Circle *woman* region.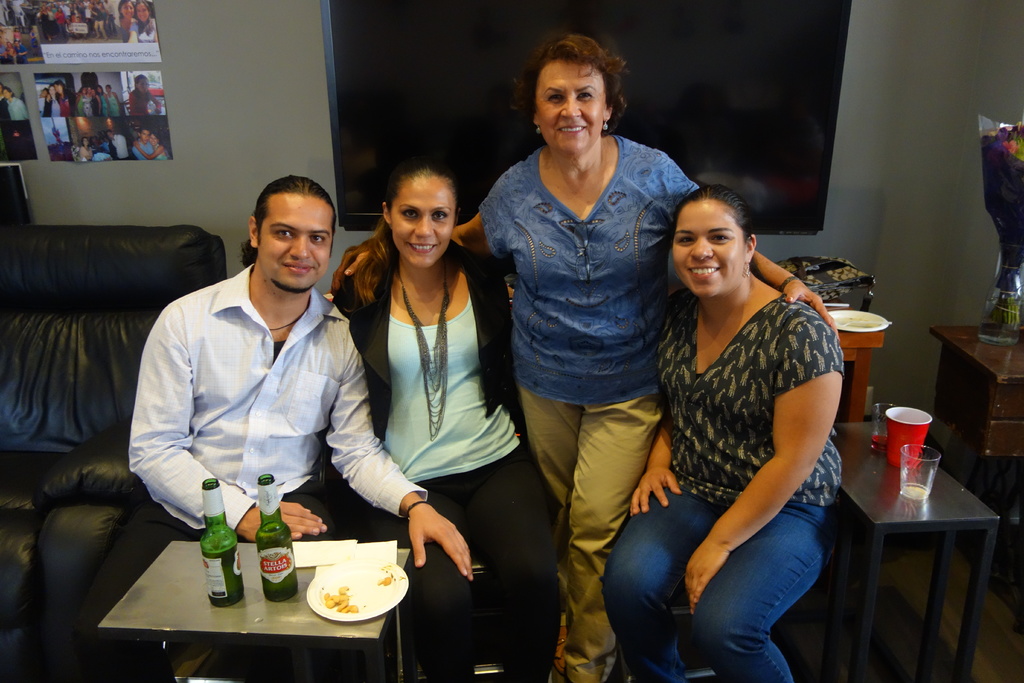
Region: Rect(330, 33, 833, 682).
